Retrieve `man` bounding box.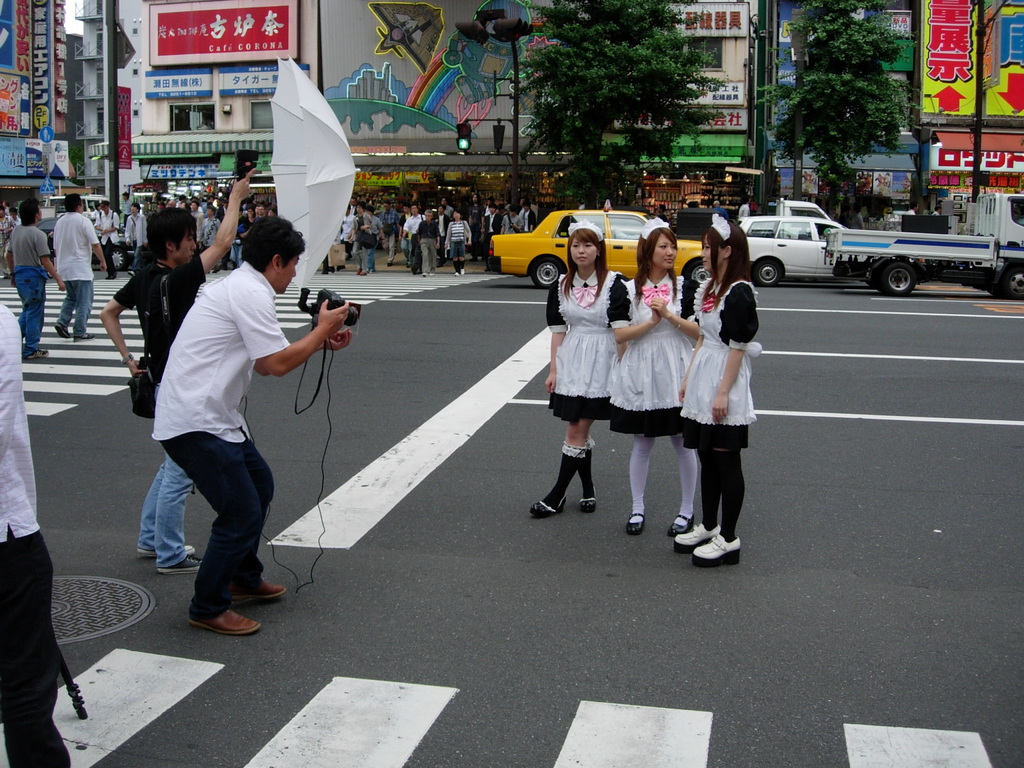
Bounding box: bbox(0, 303, 72, 767).
